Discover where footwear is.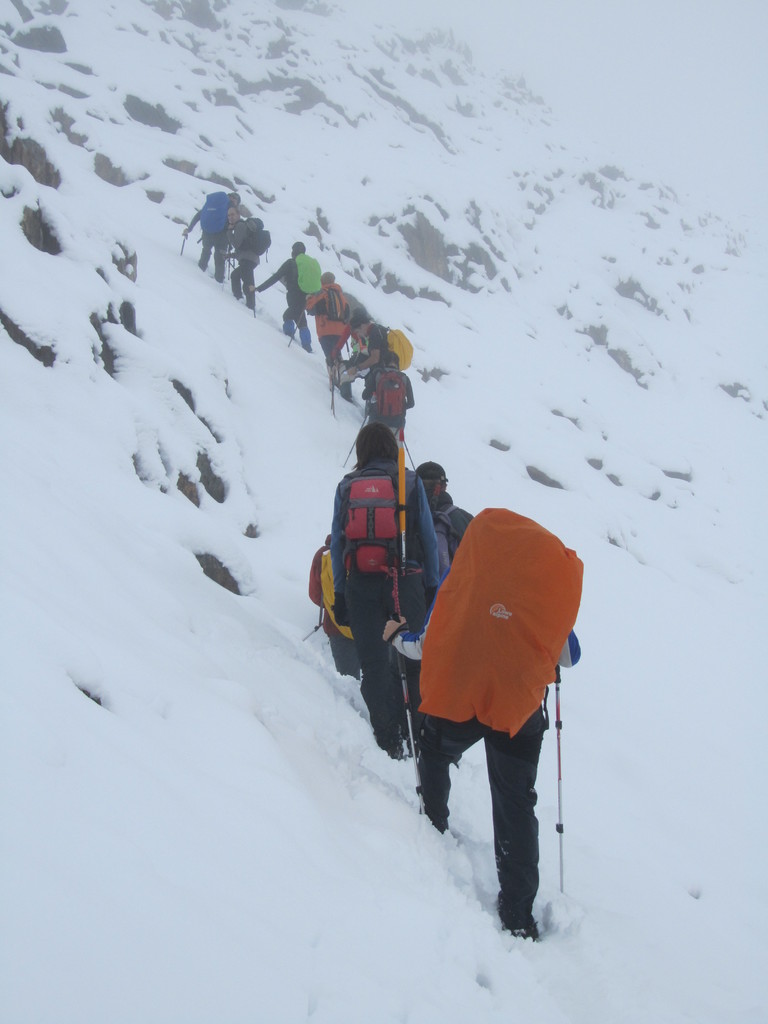
Discovered at (x1=345, y1=397, x2=350, y2=403).
